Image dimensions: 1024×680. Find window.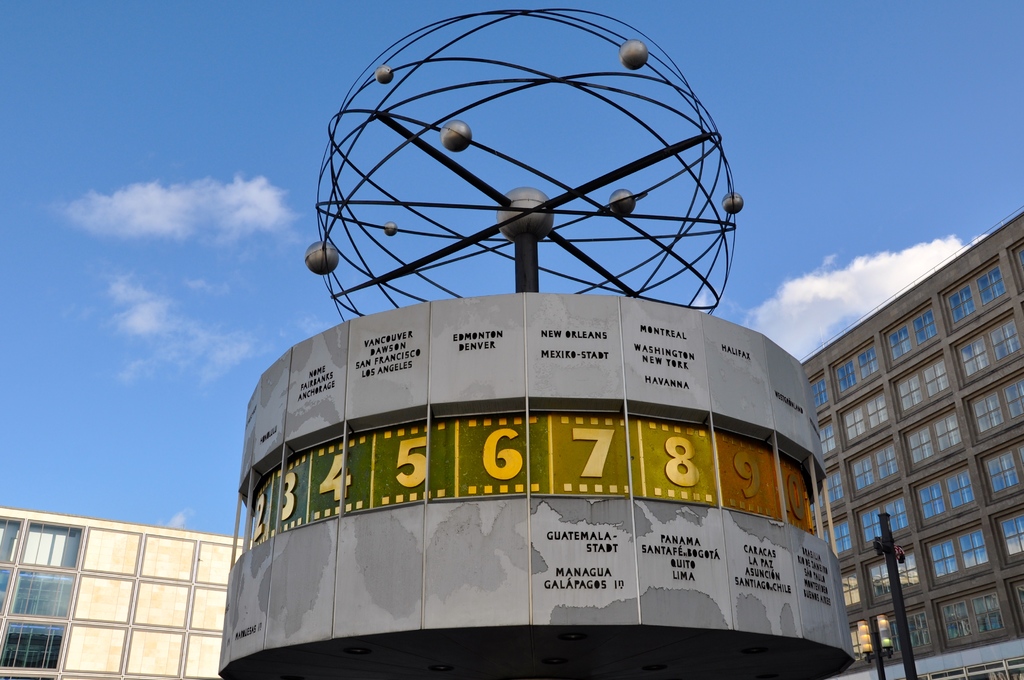
832,522,856,555.
